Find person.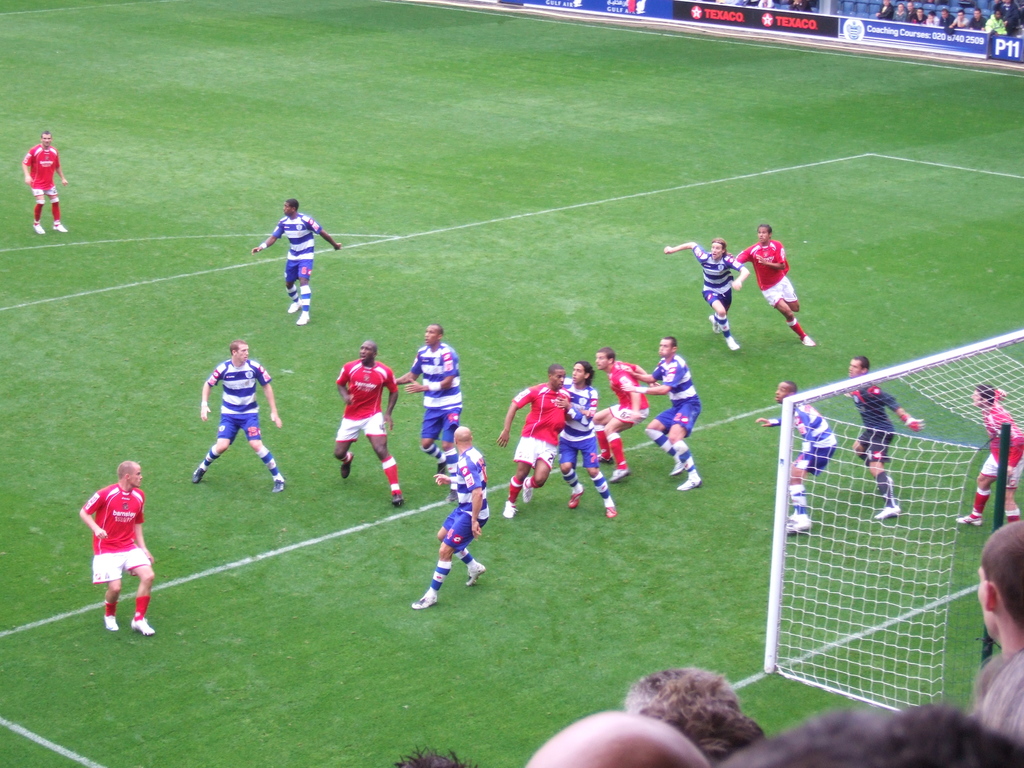
410,425,489,614.
